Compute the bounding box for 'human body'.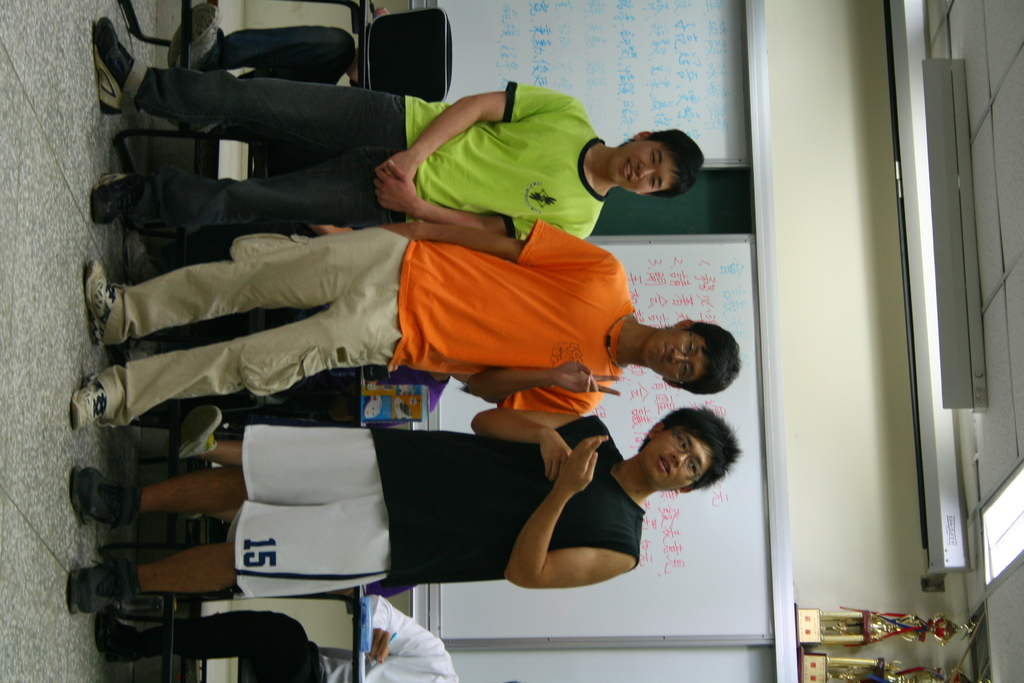
(92, 16, 704, 244).
